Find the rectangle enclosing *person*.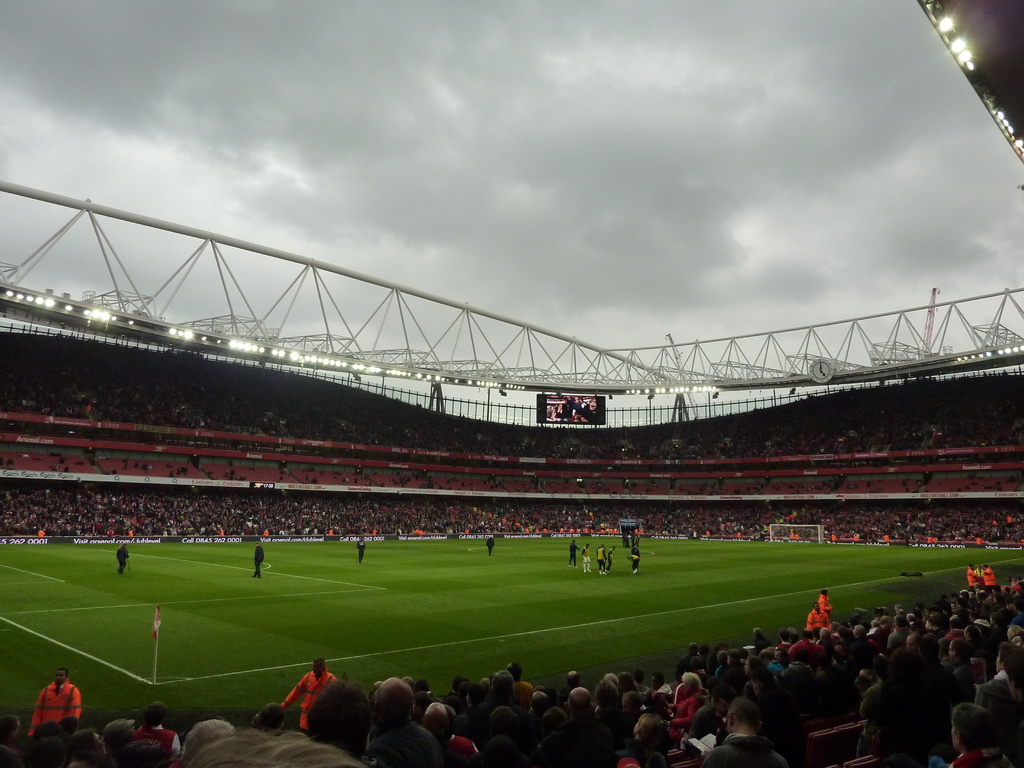
[x1=485, y1=532, x2=495, y2=556].
